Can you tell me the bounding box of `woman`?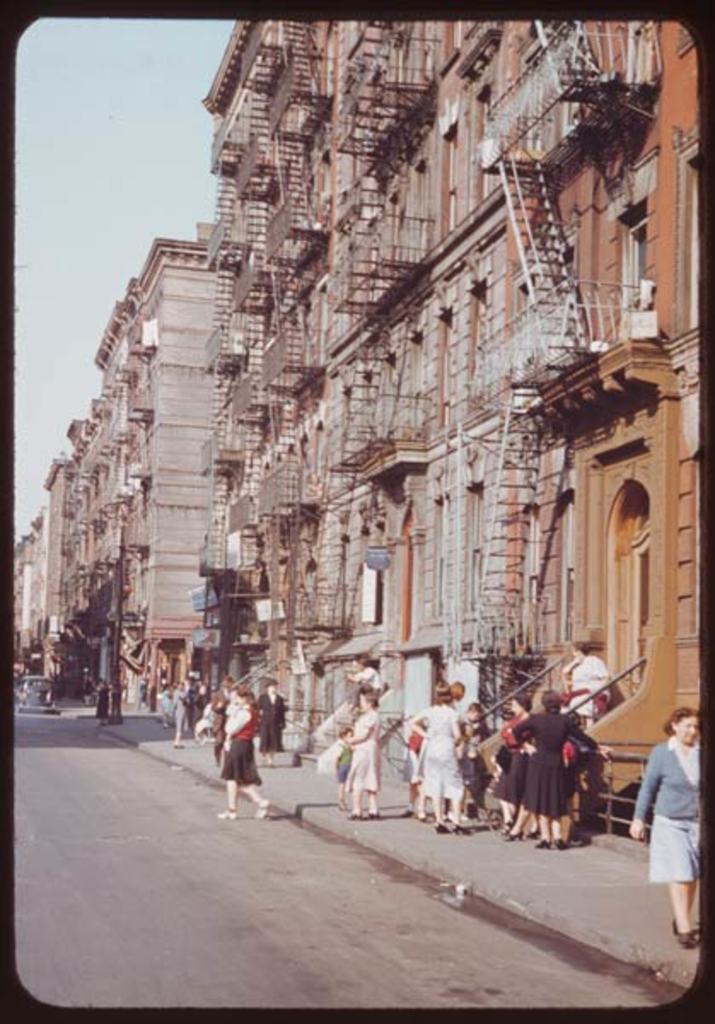
pyautogui.locateOnScreen(215, 686, 271, 824).
